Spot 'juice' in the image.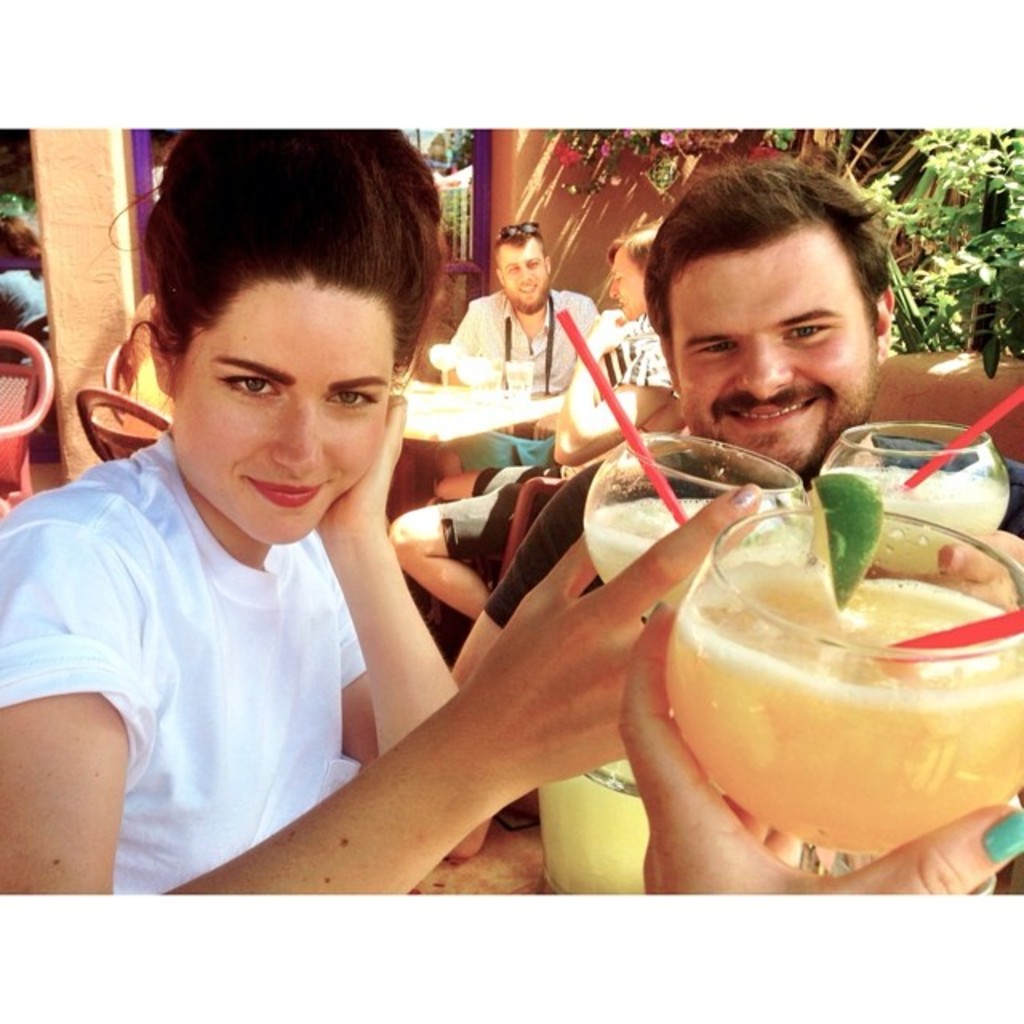
'juice' found at box=[643, 477, 1000, 894].
